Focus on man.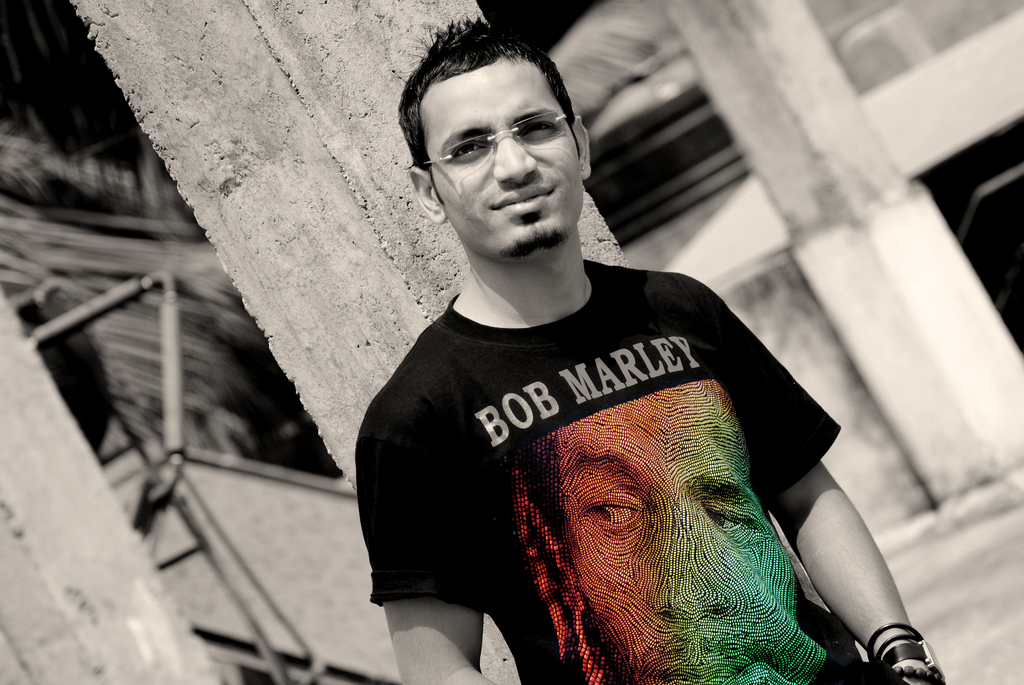
Focused at region(541, 381, 815, 684).
